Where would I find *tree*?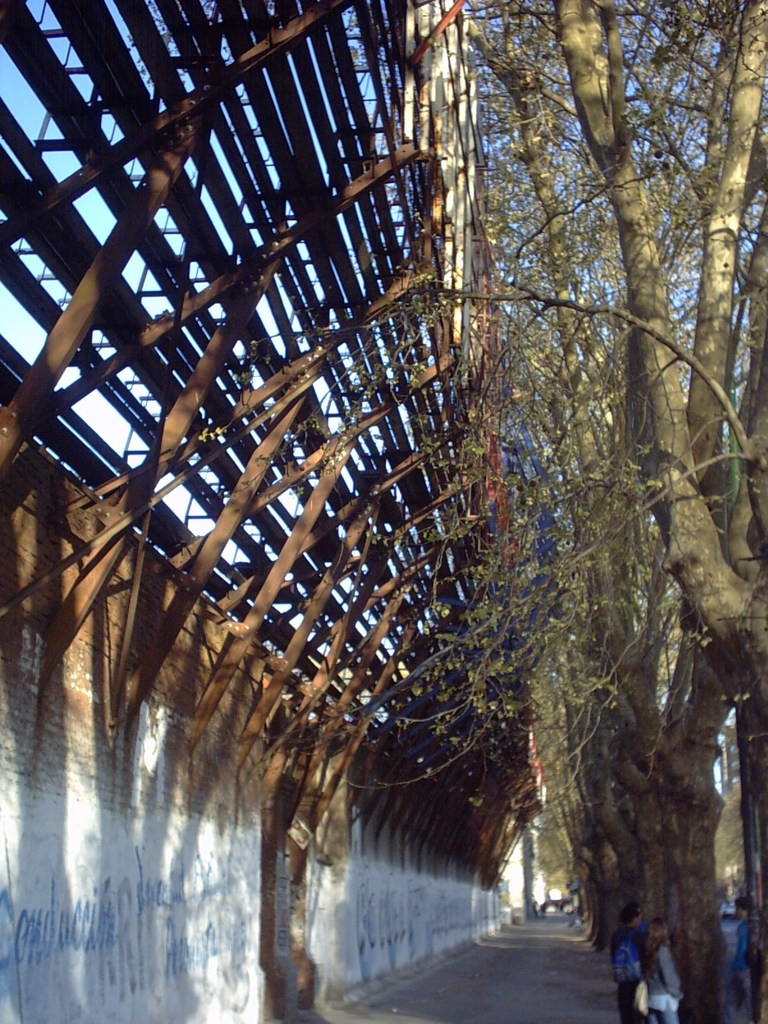
At bbox=[468, 0, 767, 1017].
